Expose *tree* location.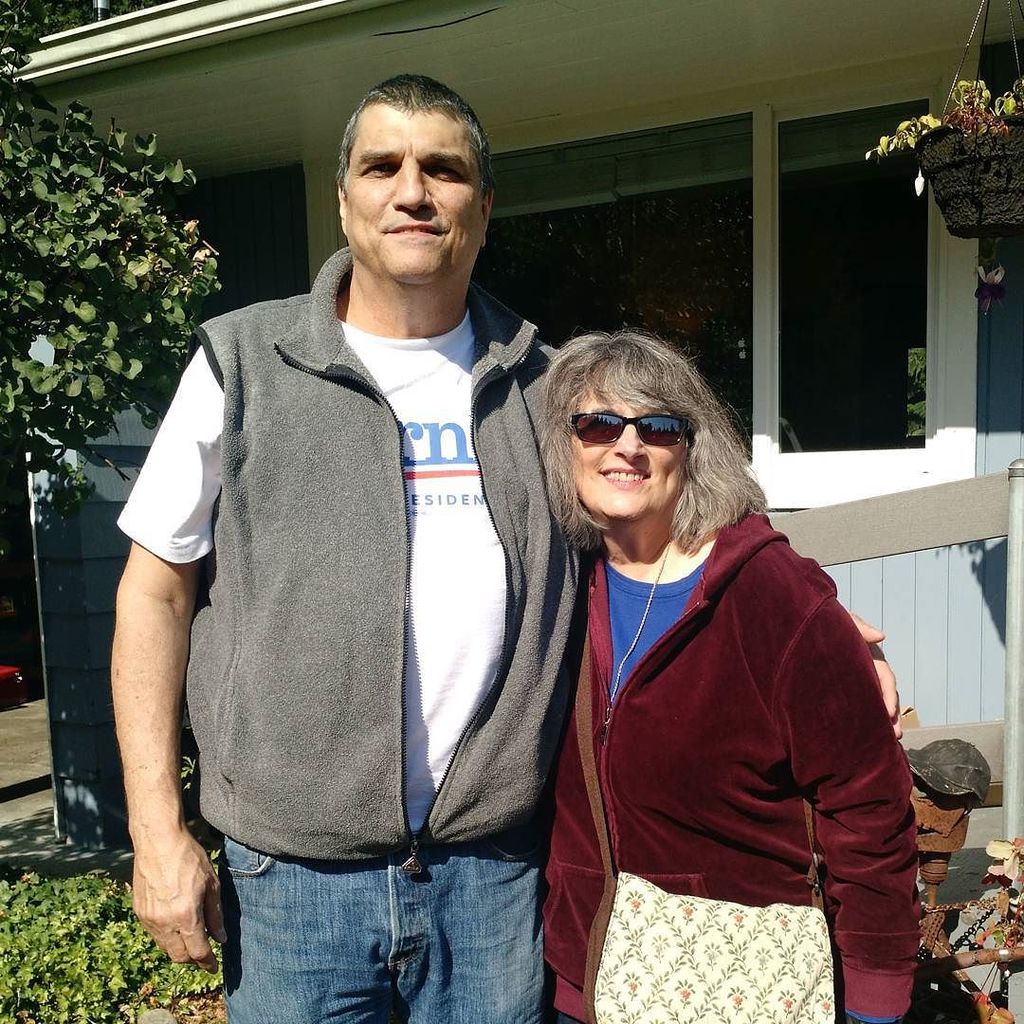
Exposed at pyautogui.locateOnScreen(0, 0, 231, 476).
